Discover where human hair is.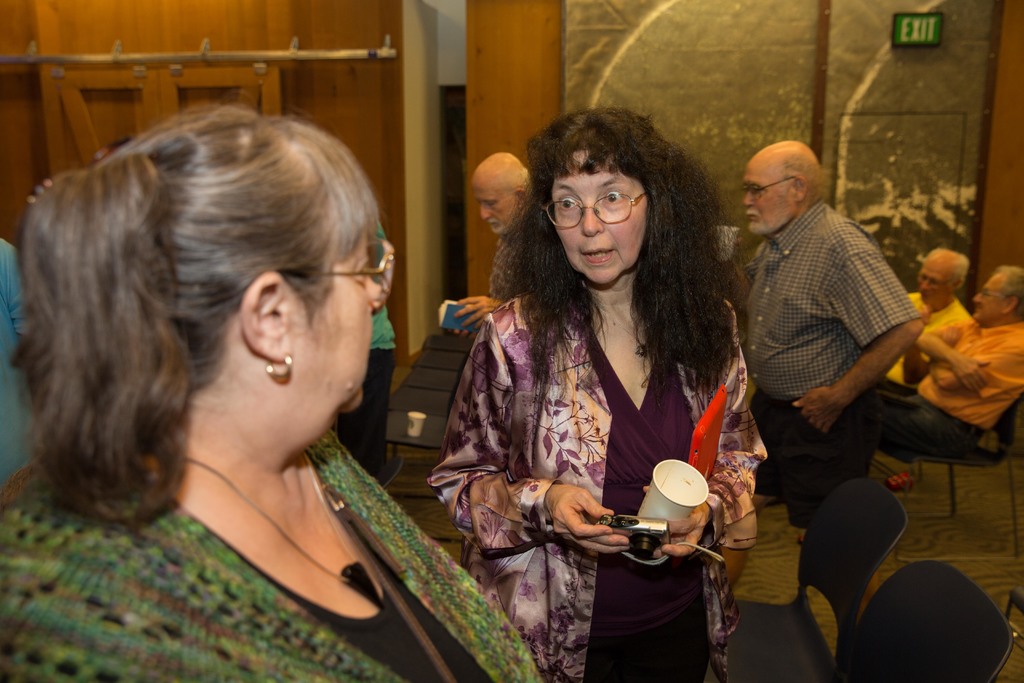
Discovered at crop(23, 86, 399, 561).
